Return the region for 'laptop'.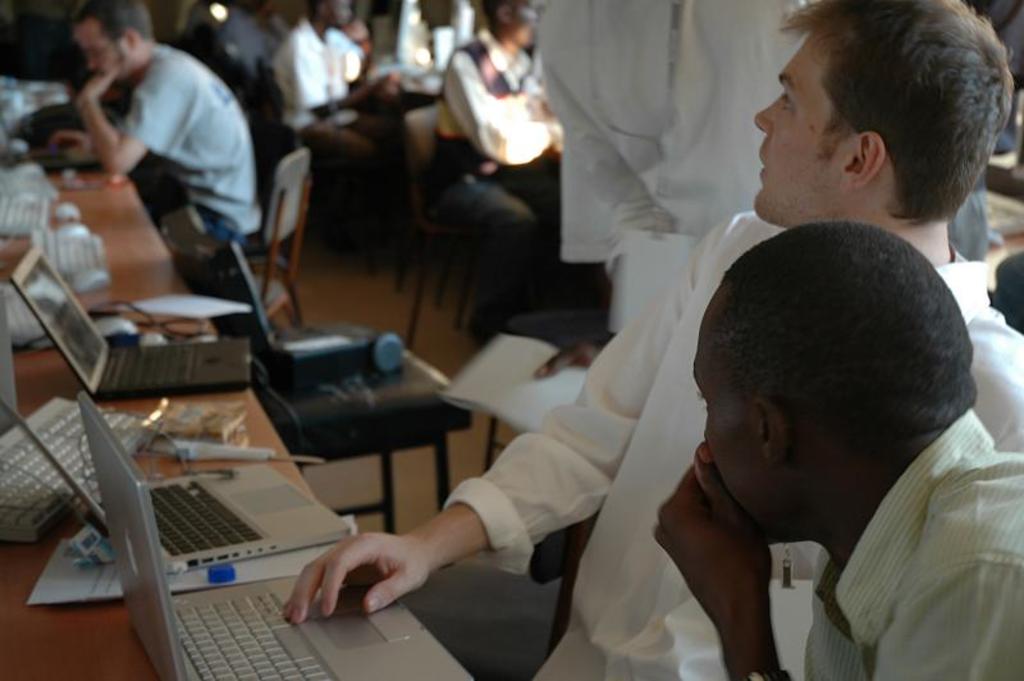
region(9, 247, 251, 402).
